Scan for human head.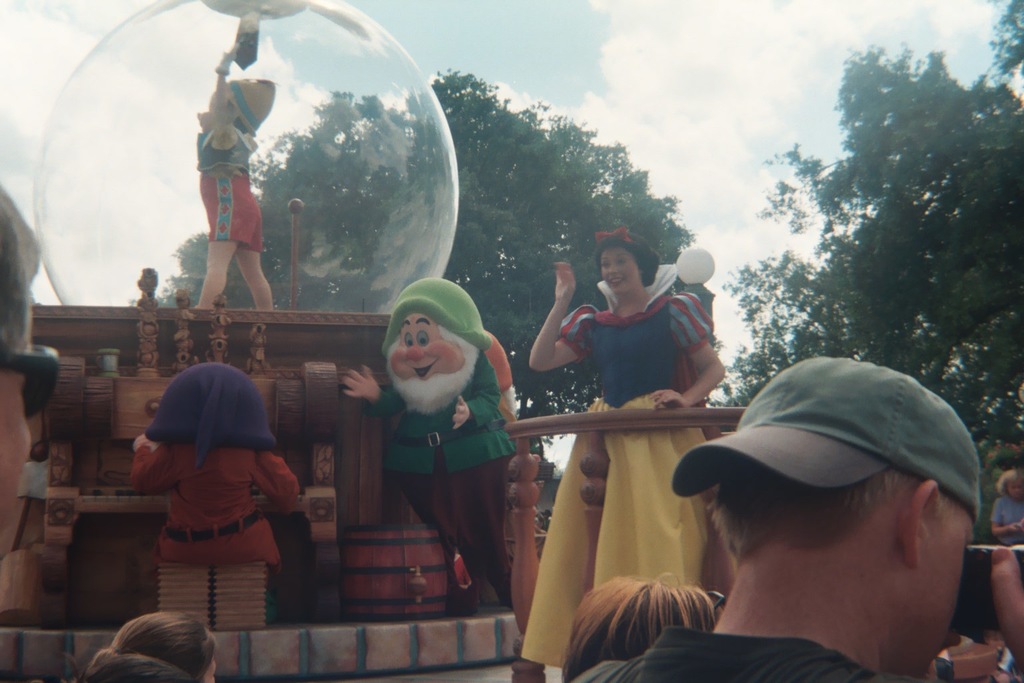
Scan result: bbox=[366, 269, 489, 439].
